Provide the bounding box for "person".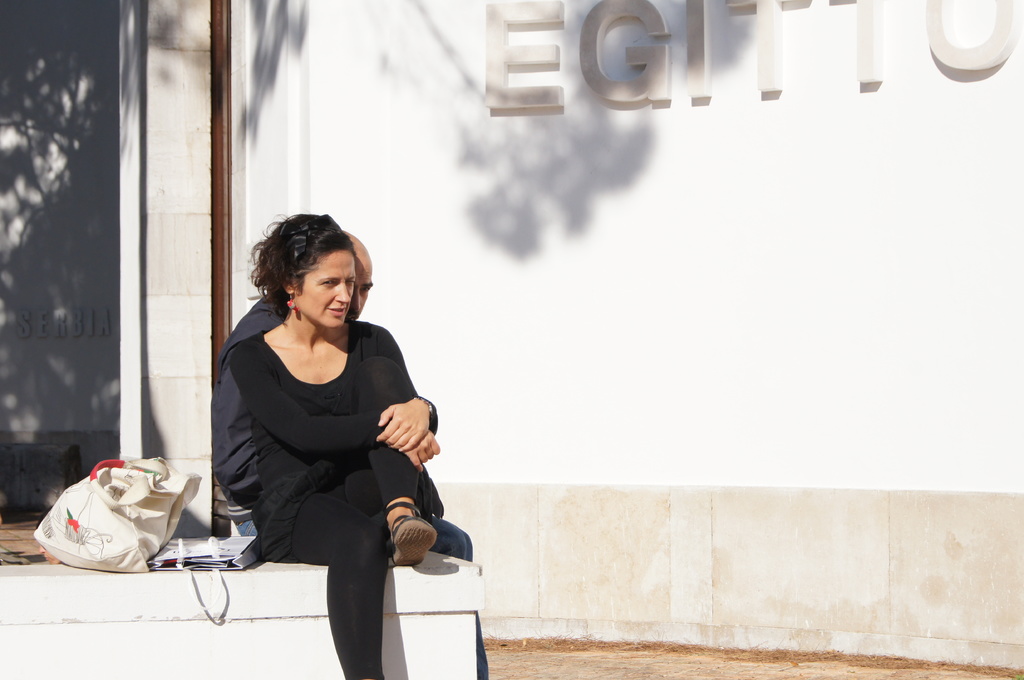
{"left": 214, "top": 294, "right": 492, "bottom": 668}.
